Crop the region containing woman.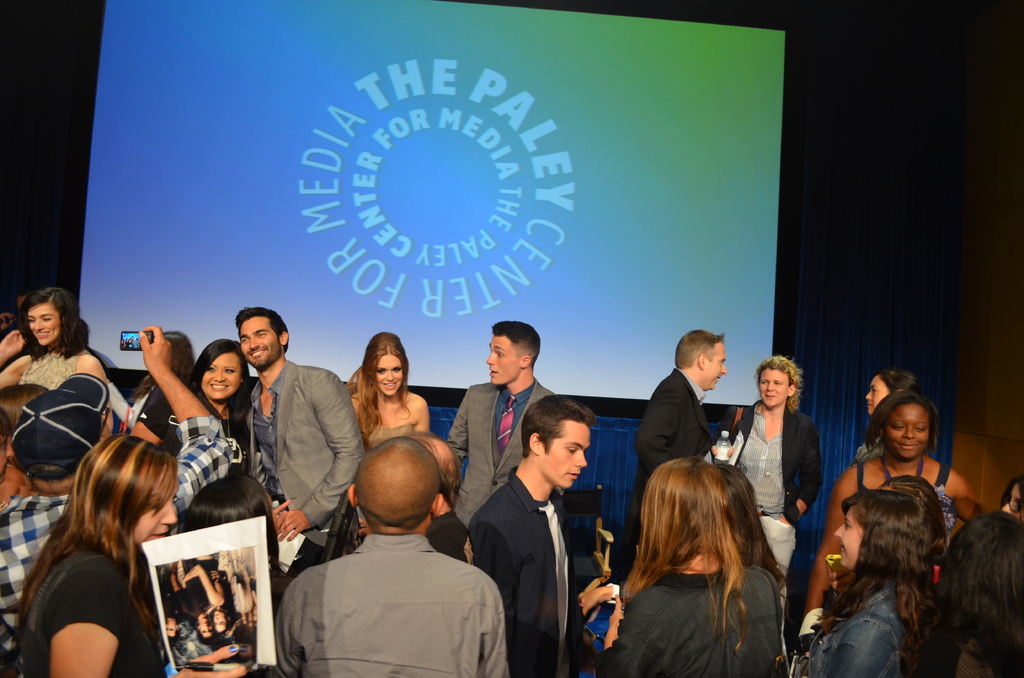
Crop region: crop(592, 458, 795, 669).
